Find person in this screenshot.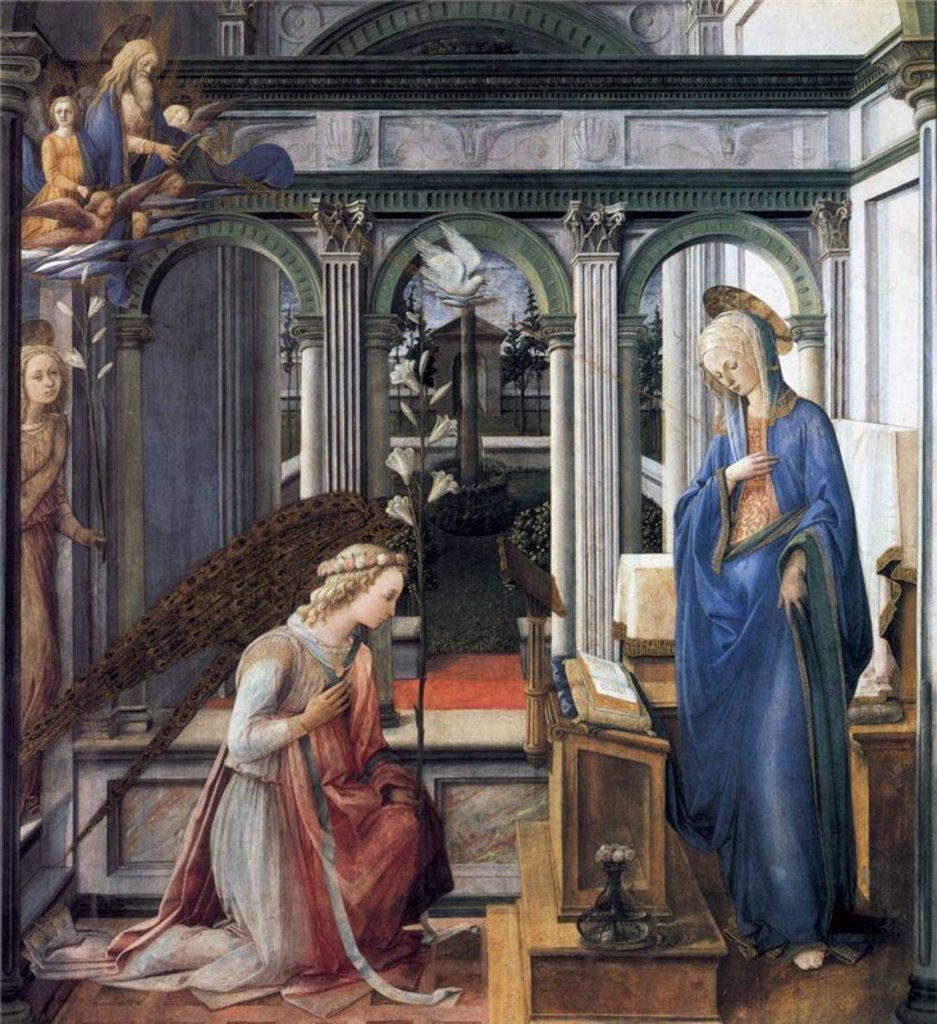
The bounding box for person is (137,562,421,1019).
